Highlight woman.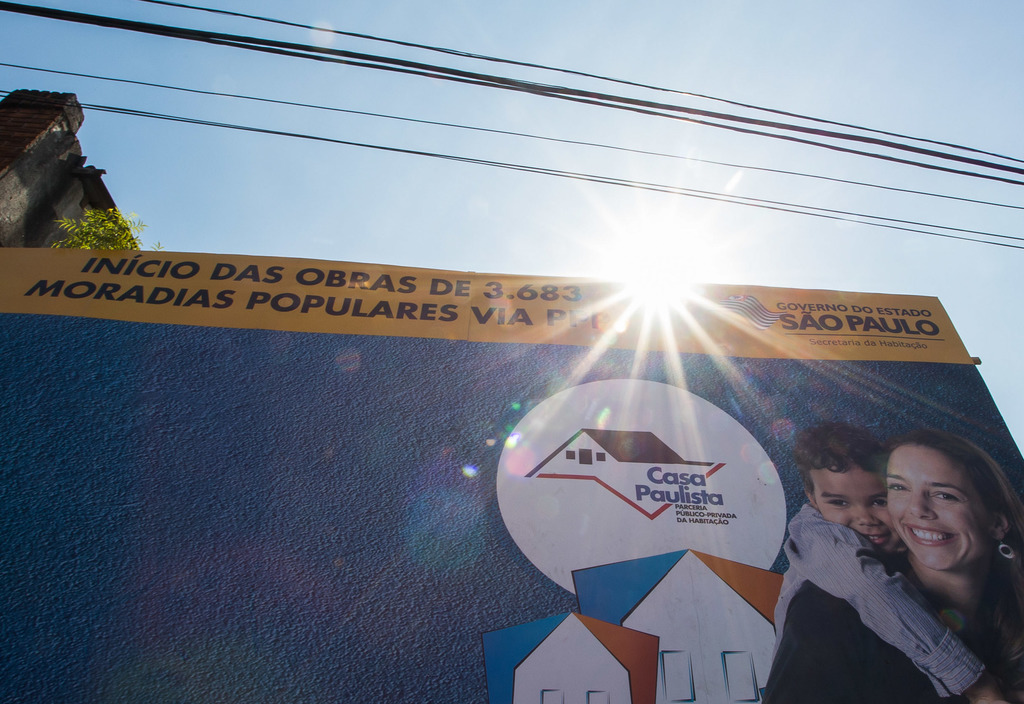
Highlighted region: 804,419,1023,688.
